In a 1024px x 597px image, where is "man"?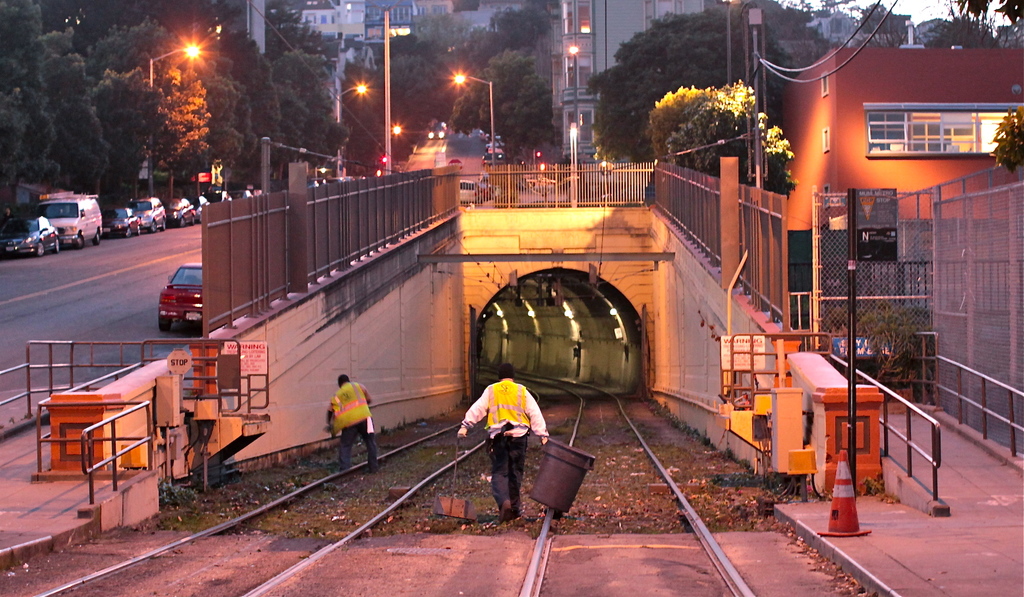
l=325, t=375, r=379, b=475.
